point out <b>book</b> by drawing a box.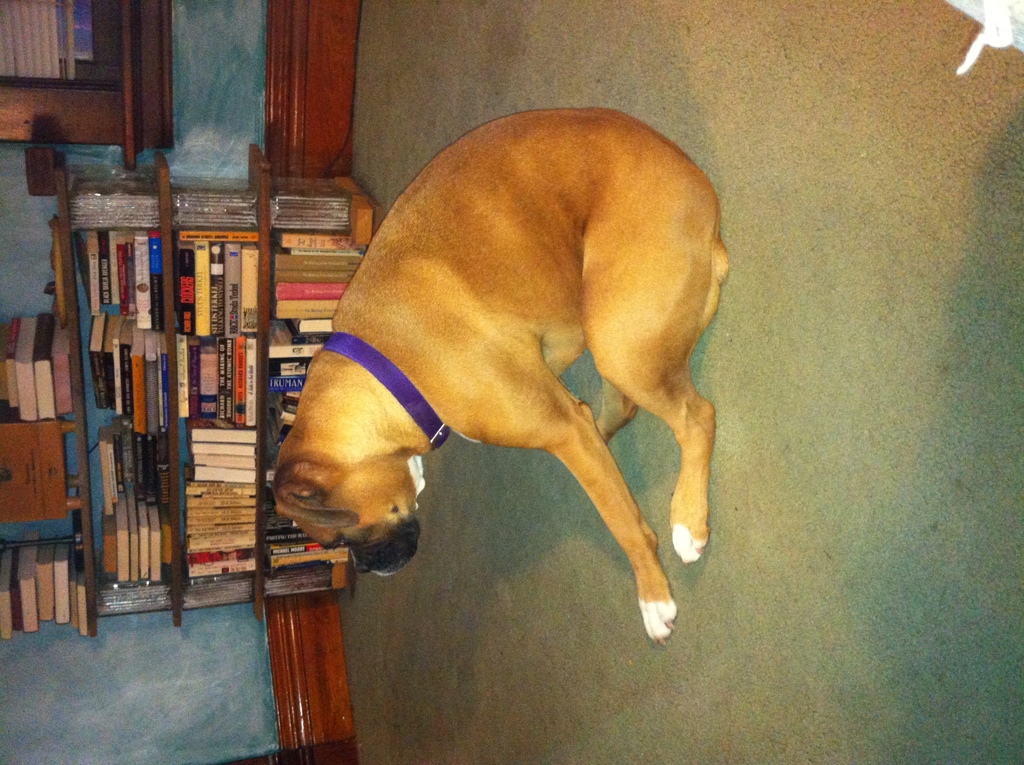
[80,571,89,638].
